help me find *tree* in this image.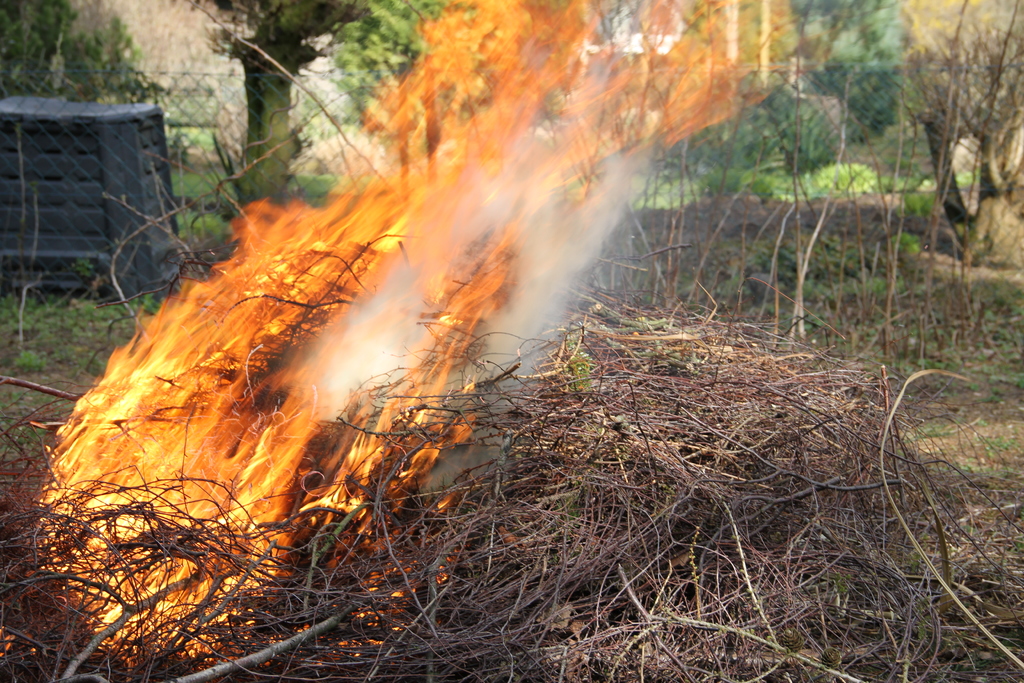
Found it: BBox(174, 0, 373, 218).
